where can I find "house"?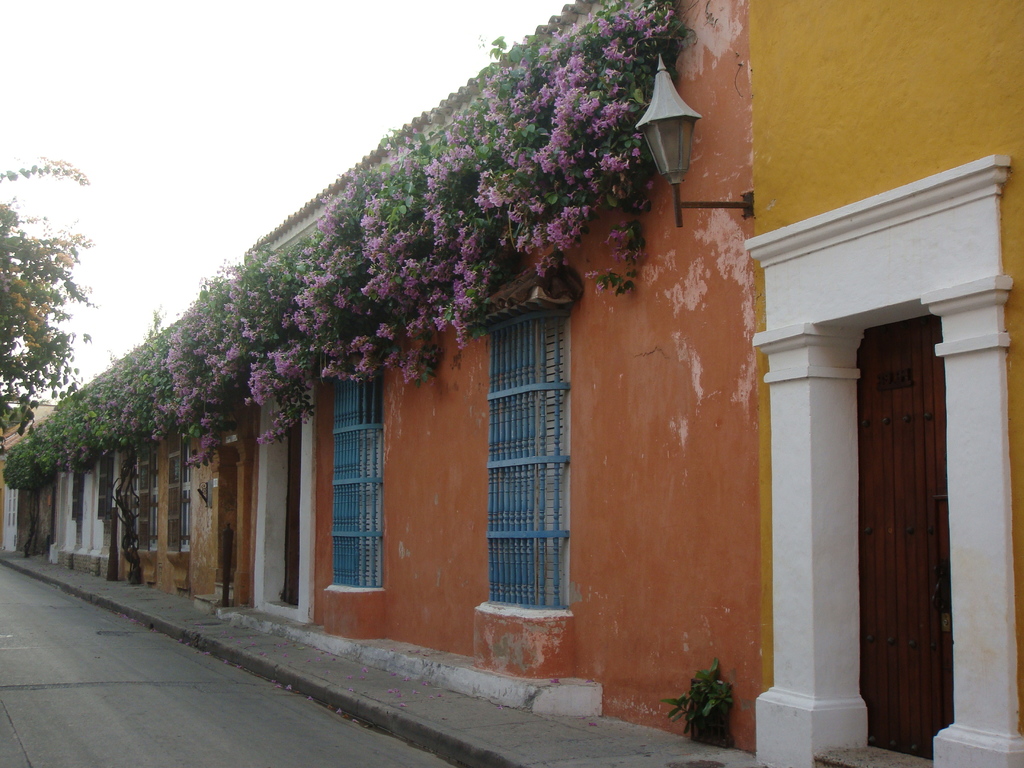
You can find it at locate(0, 0, 750, 755).
